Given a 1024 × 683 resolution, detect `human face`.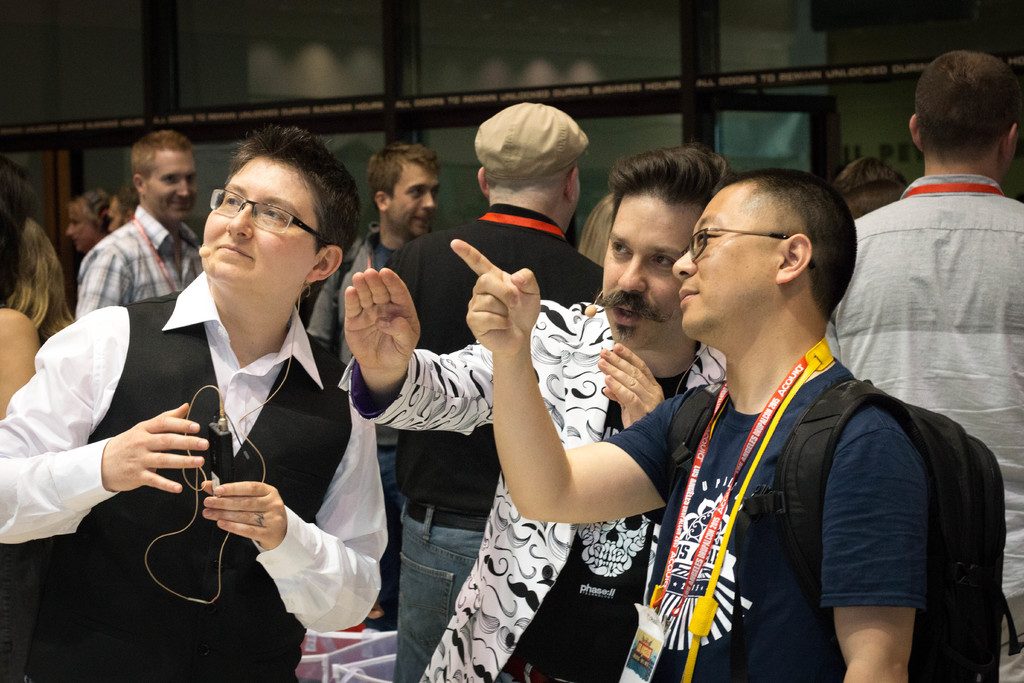
l=609, t=183, r=710, b=349.
